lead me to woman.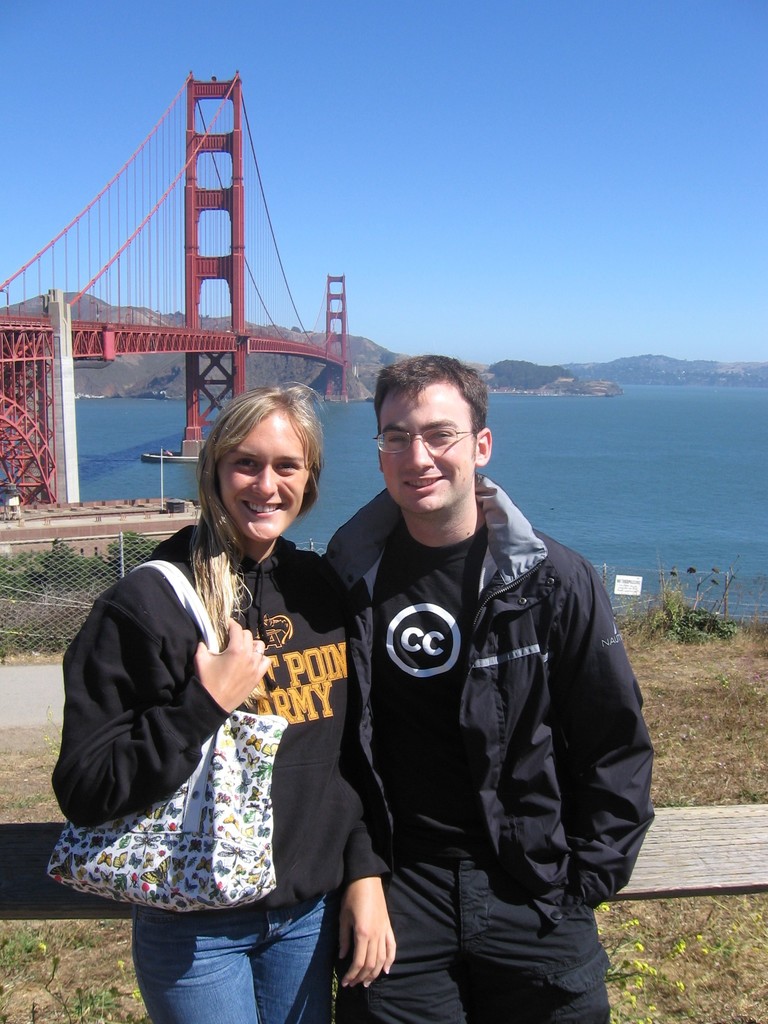
Lead to 40,374,409,1023.
